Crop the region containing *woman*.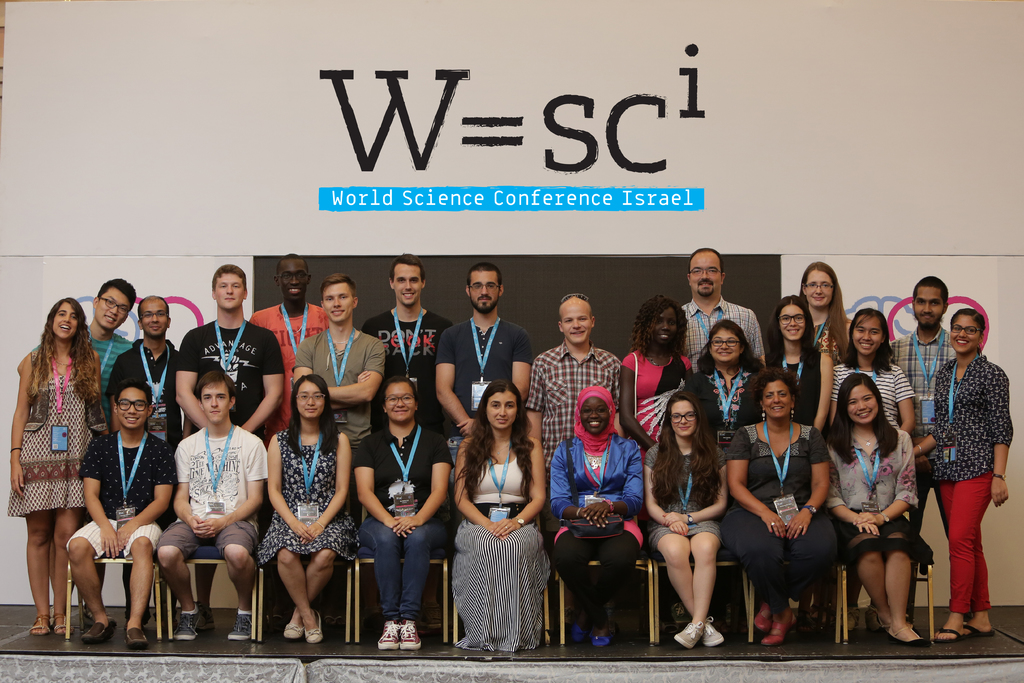
Crop region: Rect(621, 297, 691, 465).
